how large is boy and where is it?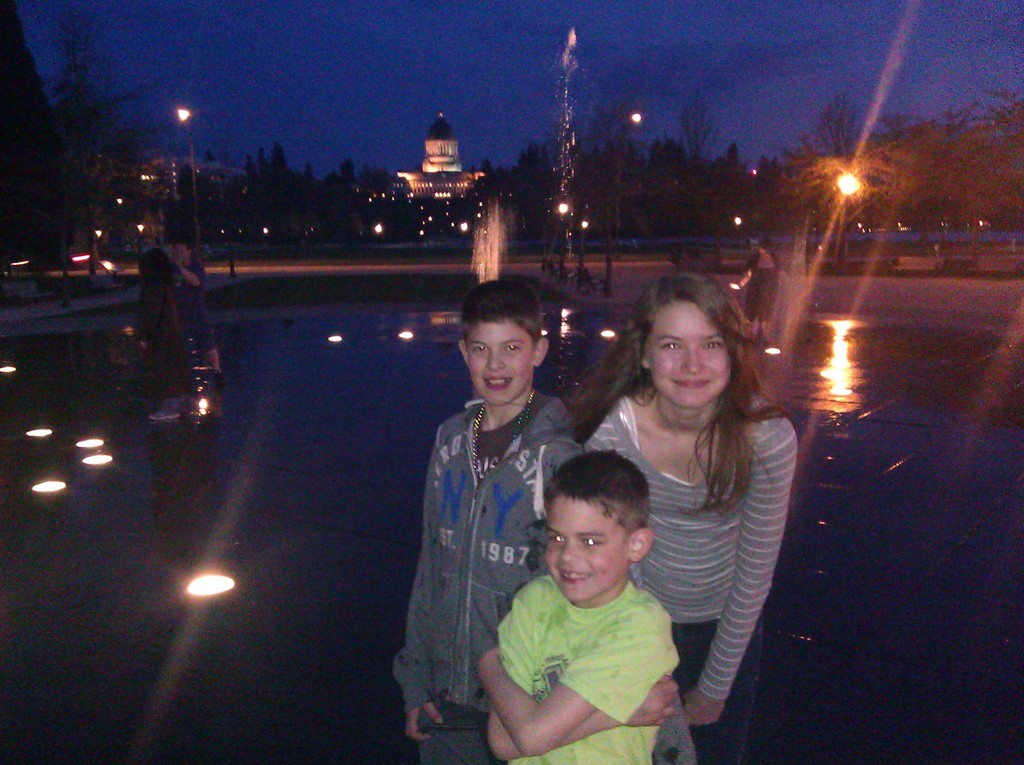
Bounding box: 390, 277, 582, 764.
